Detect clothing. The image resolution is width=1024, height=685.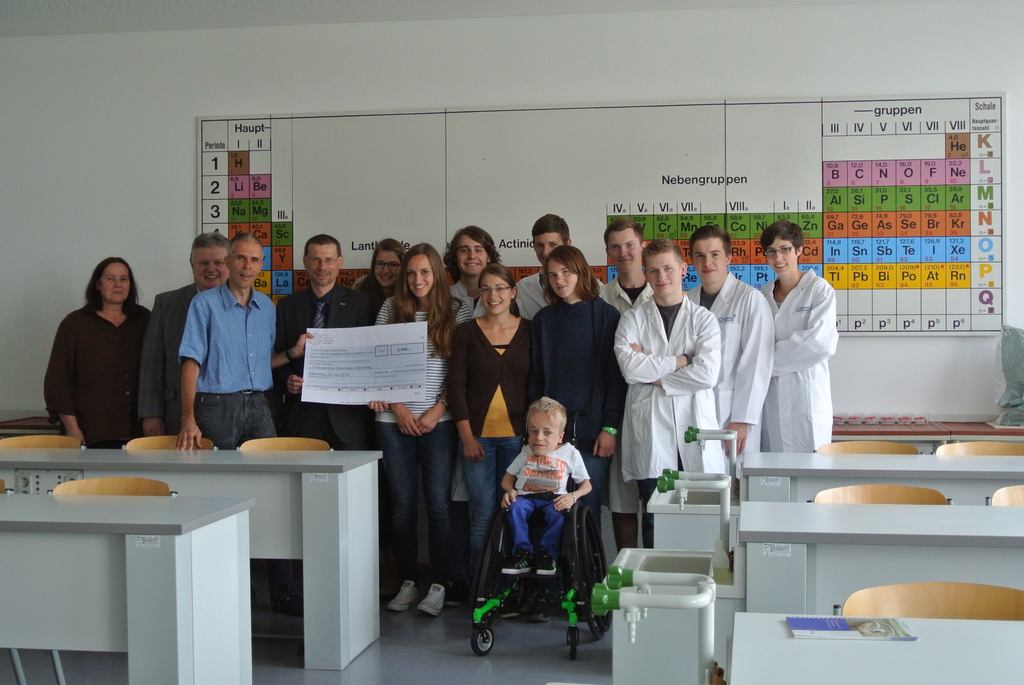
select_region(690, 267, 769, 463).
